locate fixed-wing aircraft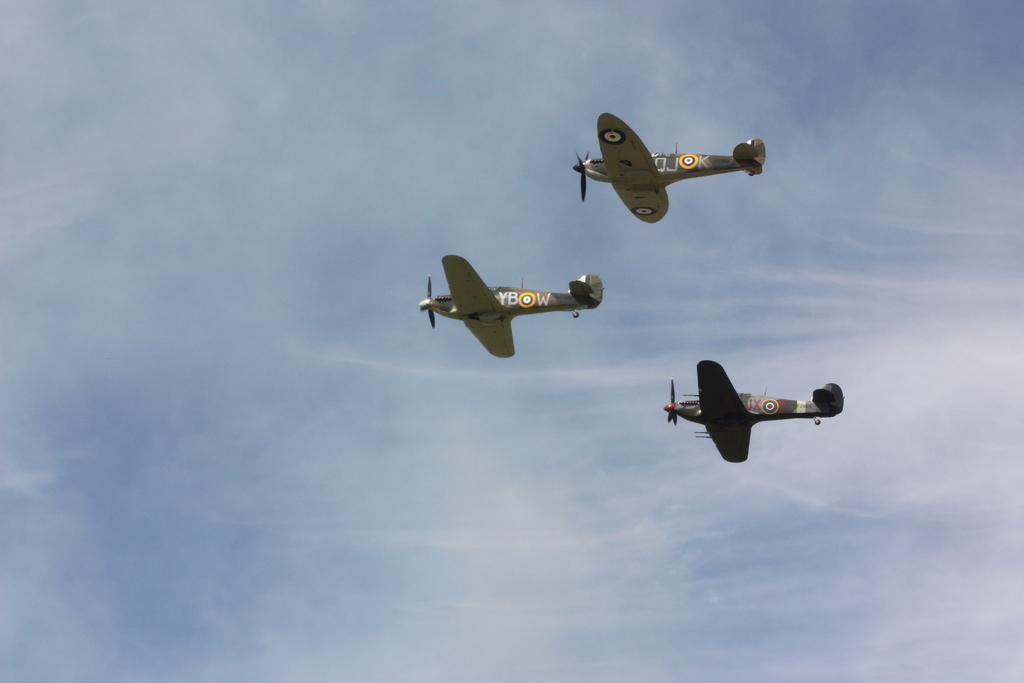
Rect(413, 249, 624, 357)
